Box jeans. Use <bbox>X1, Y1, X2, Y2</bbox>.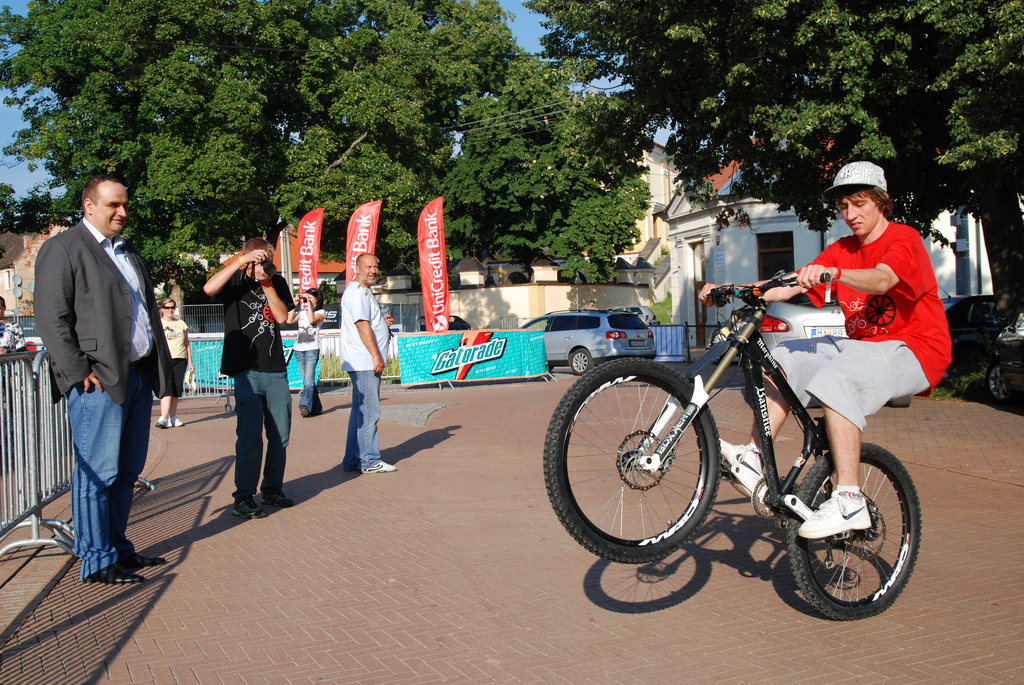
<bbox>48, 370, 151, 595</bbox>.
